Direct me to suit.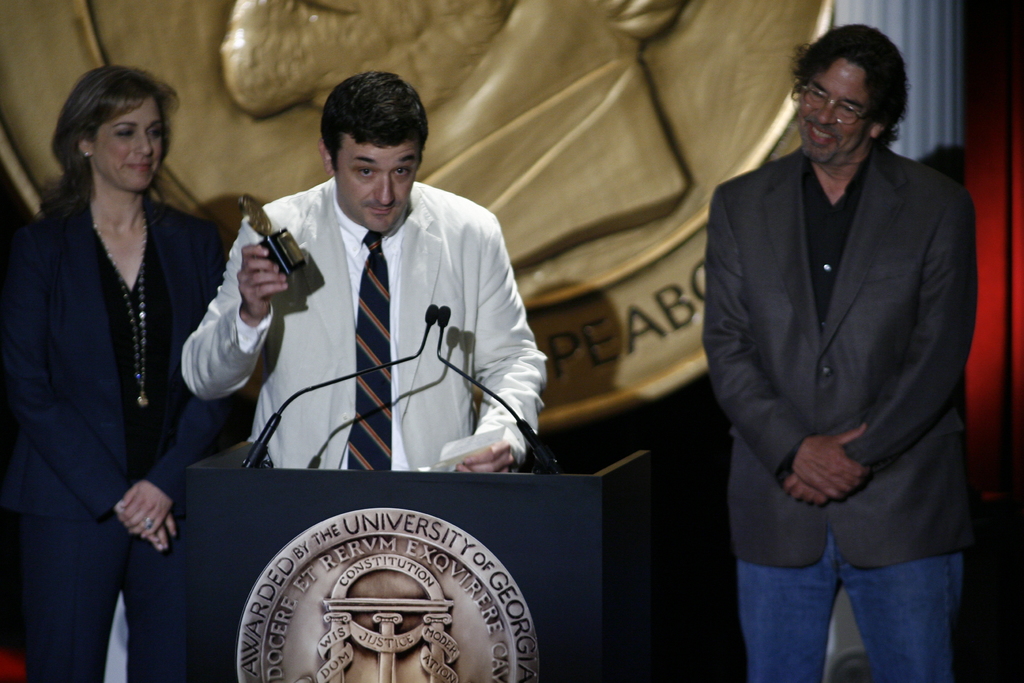
Direction: crop(9, 105, 224, 666).
